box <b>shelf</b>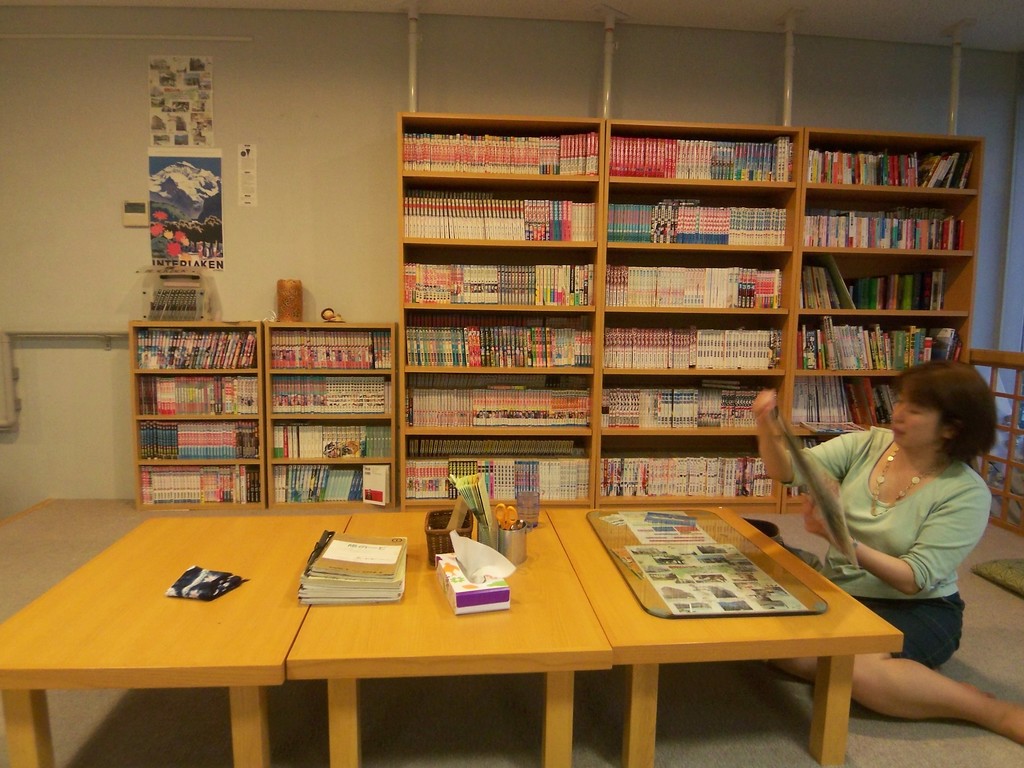
bbox=(599, 122, 804, 179)
